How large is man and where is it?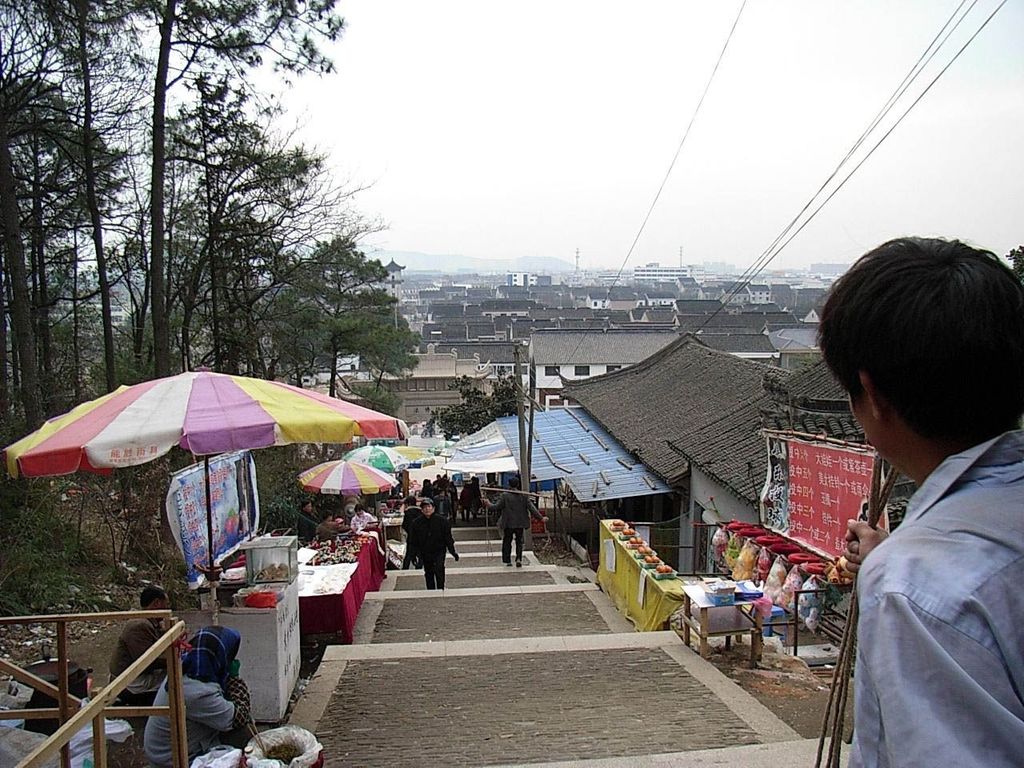
Bounding box: 141, 622, 254, 767.
